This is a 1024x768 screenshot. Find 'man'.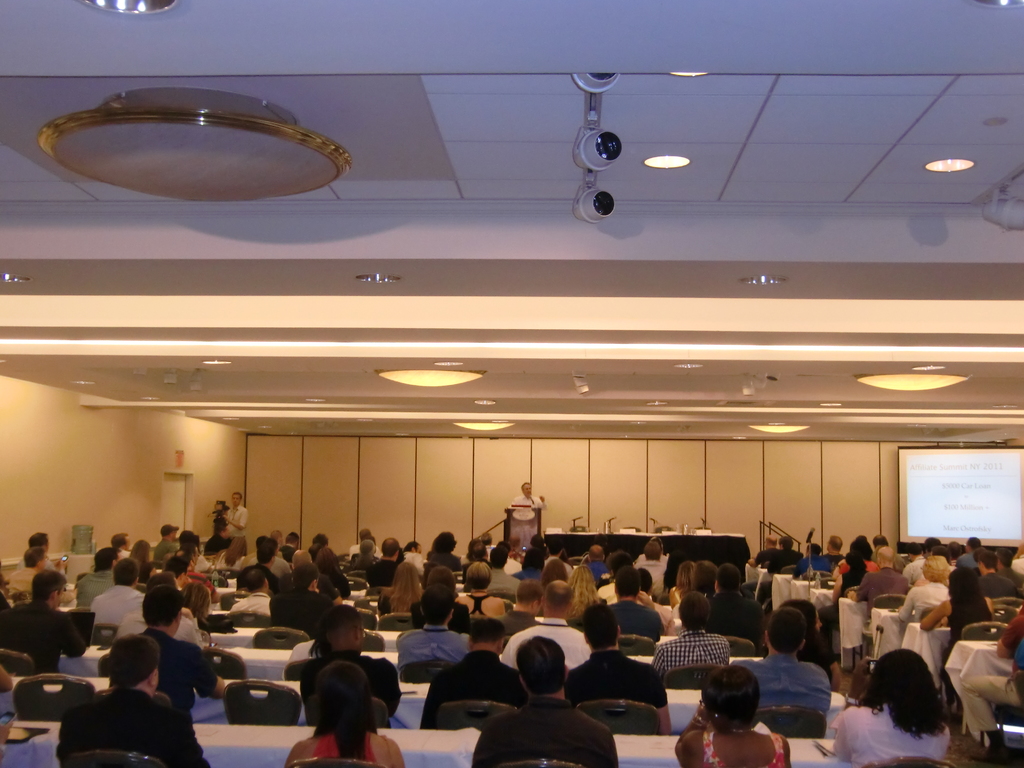
Bounding box: [x1=739, y1=604, x2=834, y2=726].
